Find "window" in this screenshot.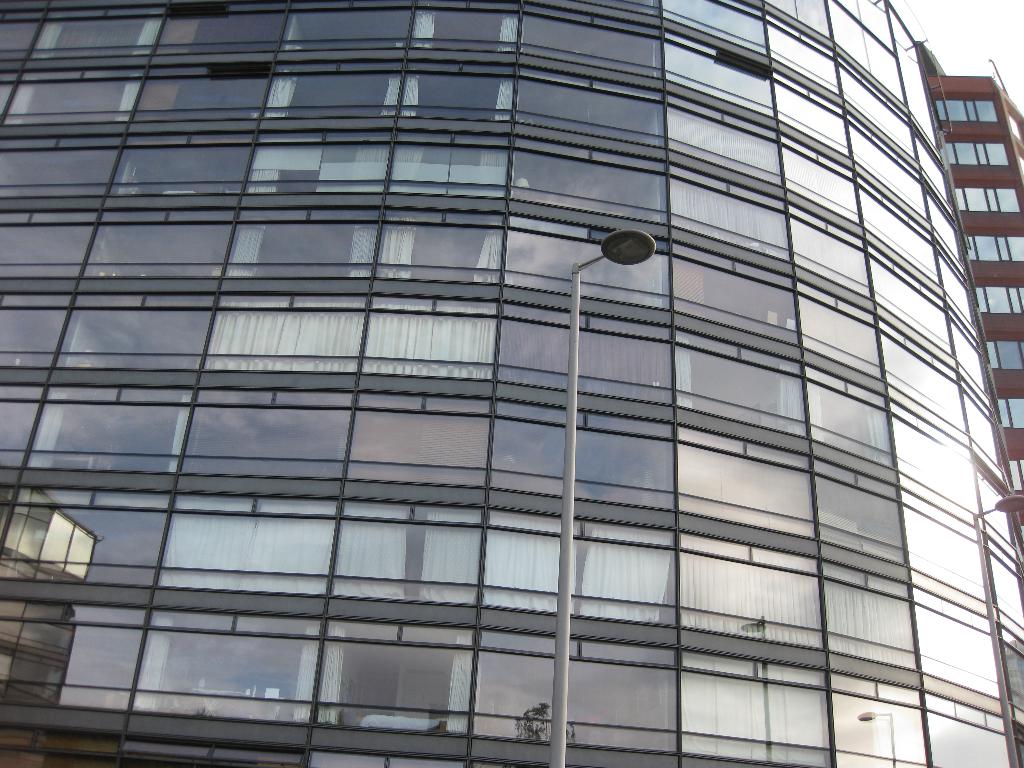
The bounding box for "window" is x1=157 y1=4 x2=282 y2=57.
